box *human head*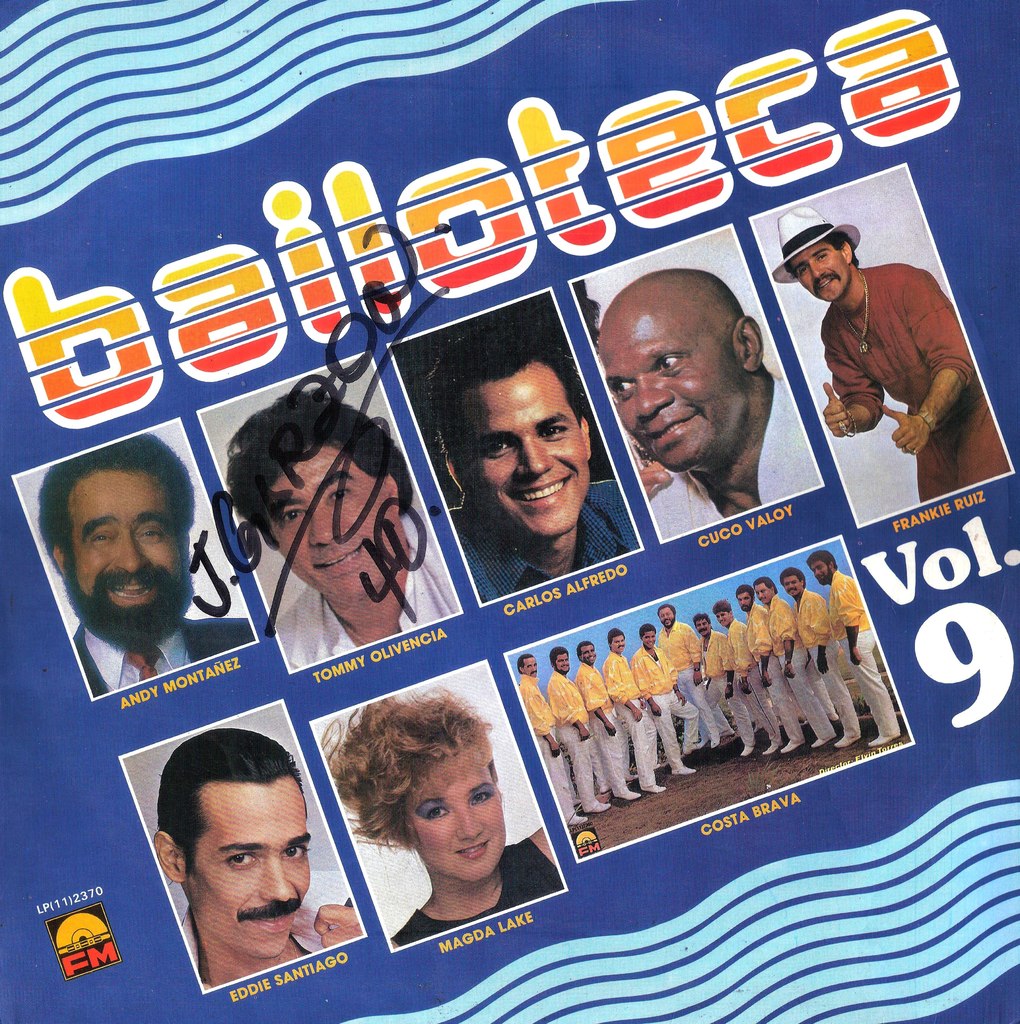
bbox=(427, 317, 595, 560)
